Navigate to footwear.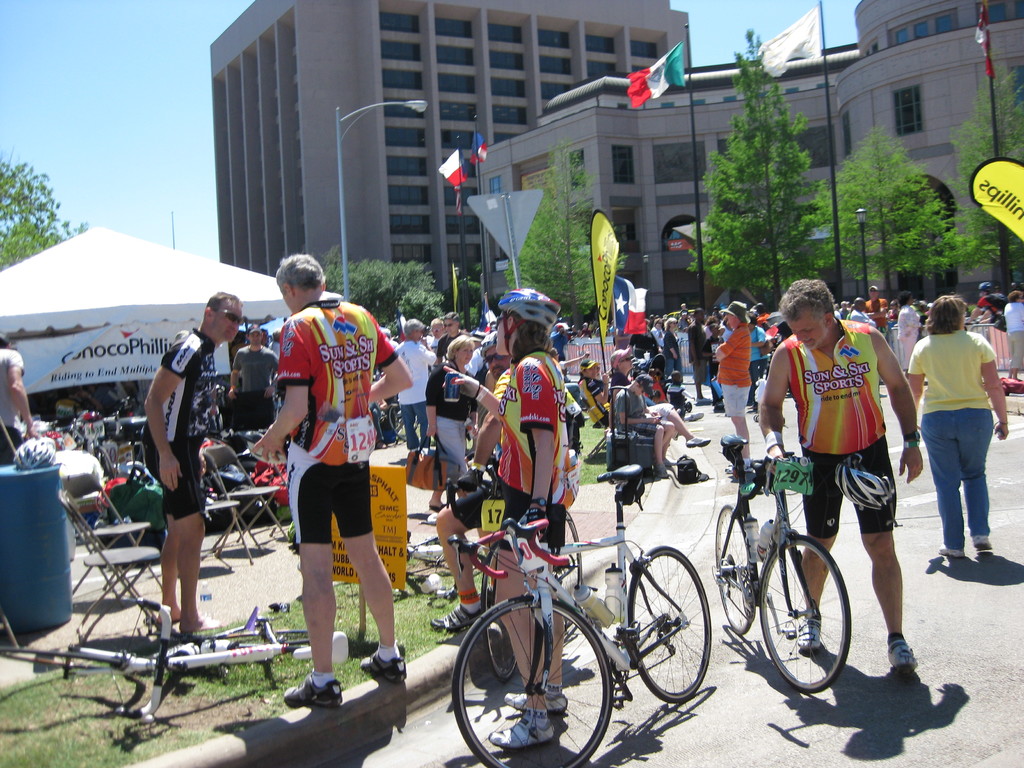
Navigation target: (278, 673, 346, 712).
